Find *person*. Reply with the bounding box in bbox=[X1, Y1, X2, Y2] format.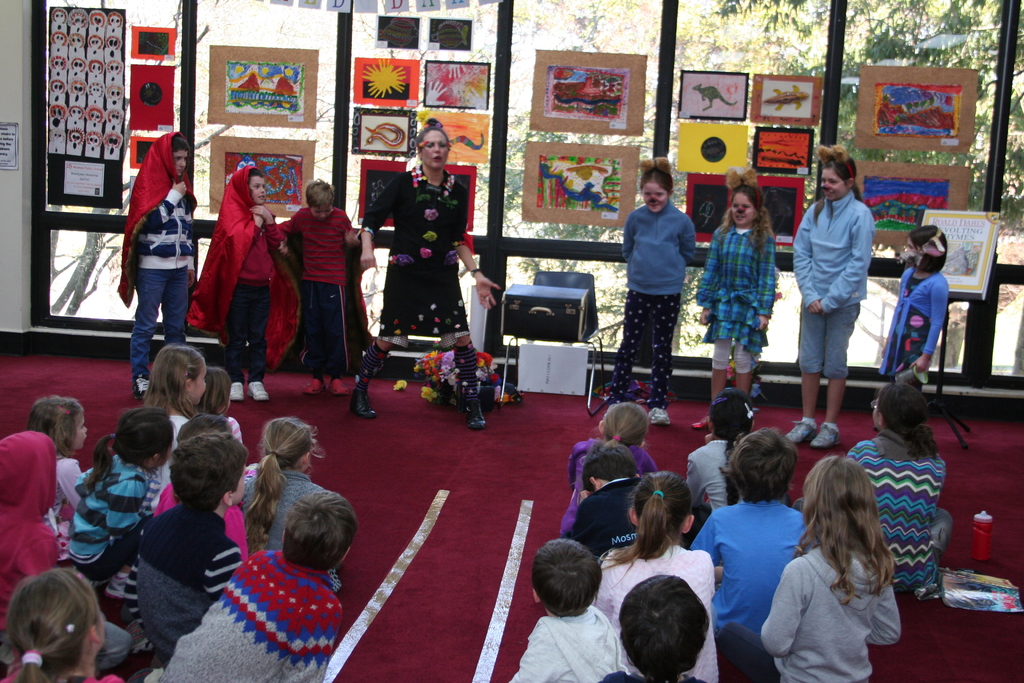
bbox=[187, 167, 298, 404].
